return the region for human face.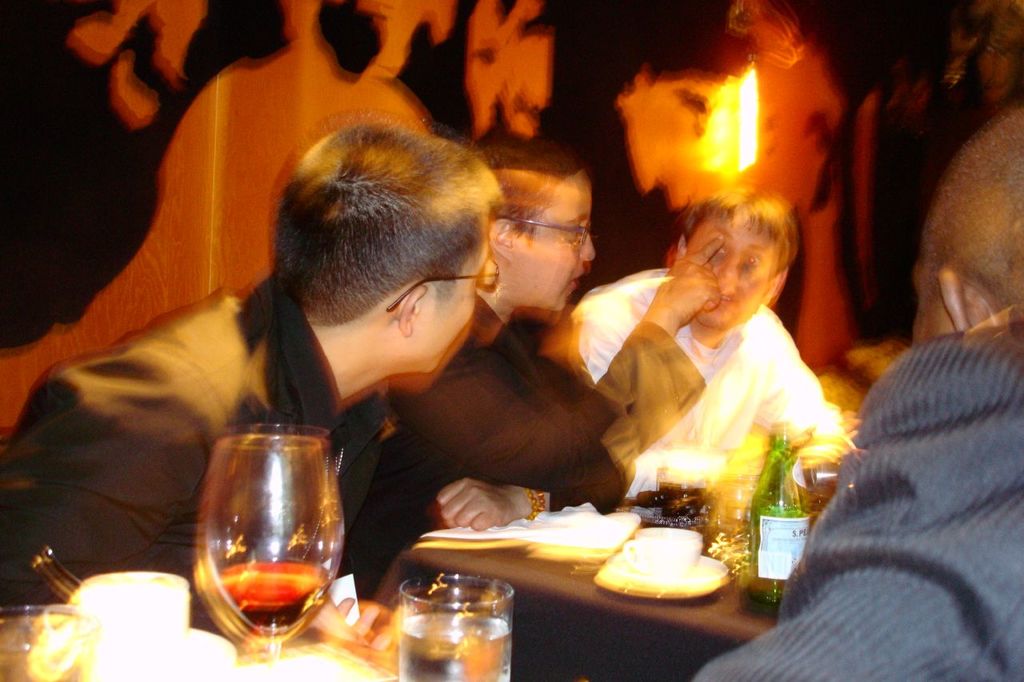
422:230:480:375.
